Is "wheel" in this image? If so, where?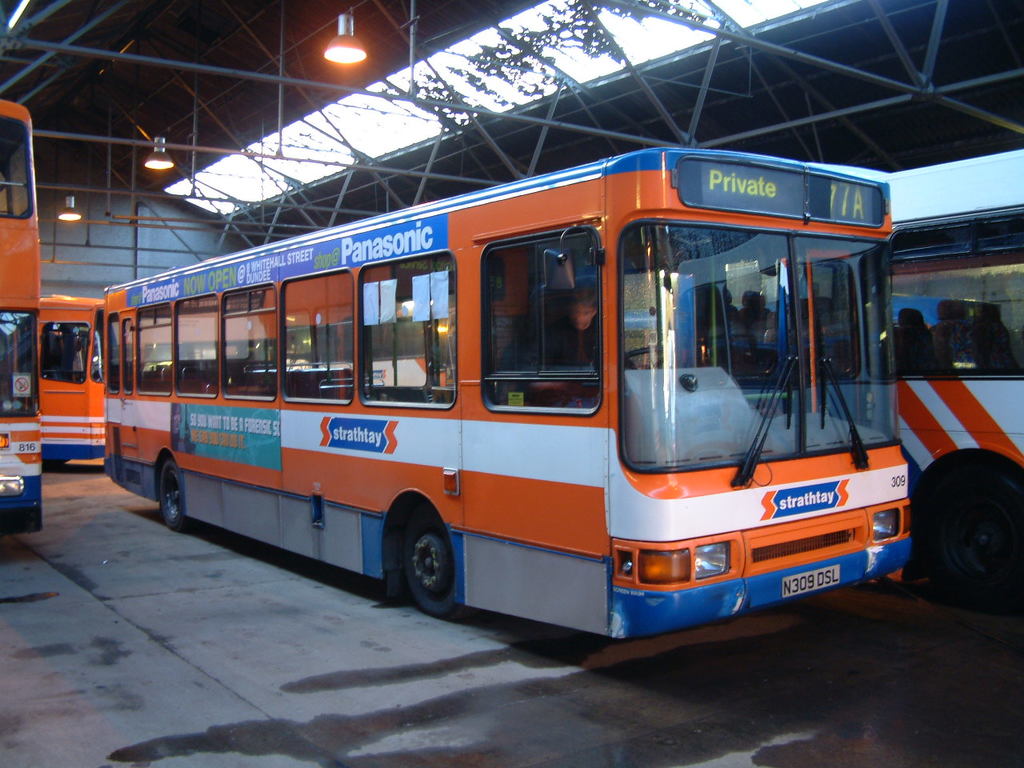
Yes, at <box>398,502,465,616</box>.
